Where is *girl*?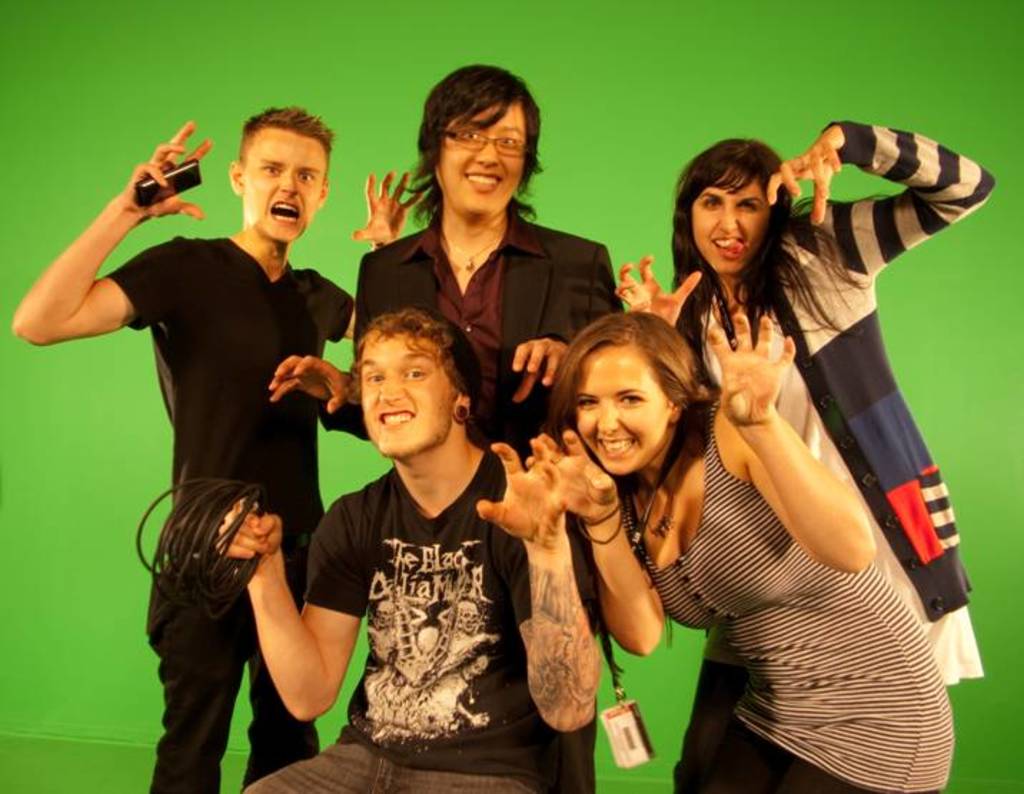
[x1=542, y1=299, x2=964, y2=793].
